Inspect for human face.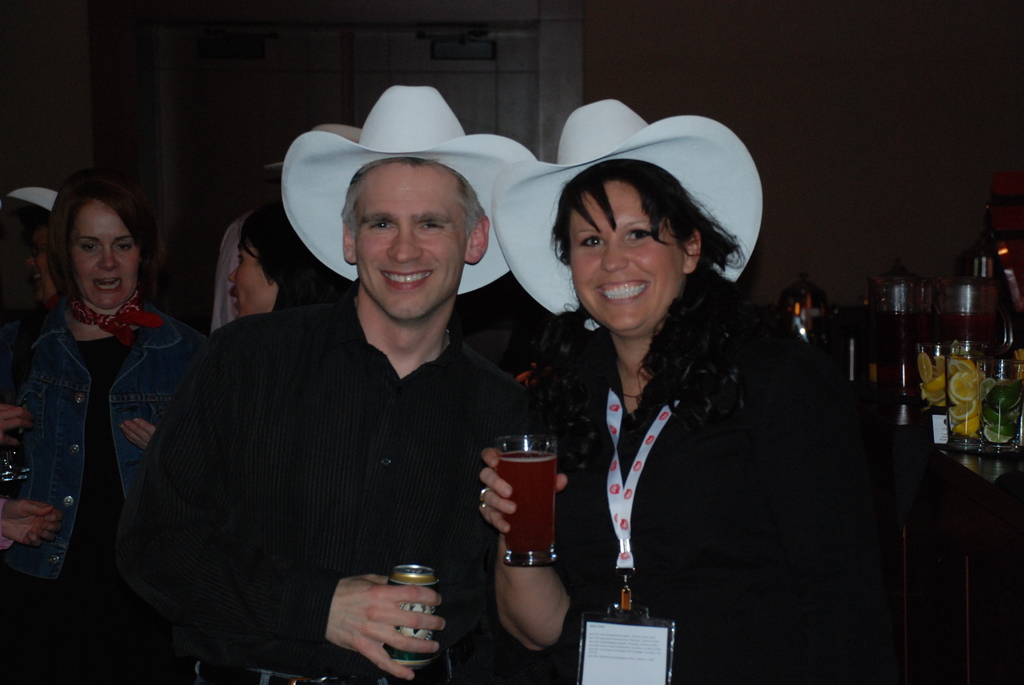
Inspection: (28,236,57,303).
